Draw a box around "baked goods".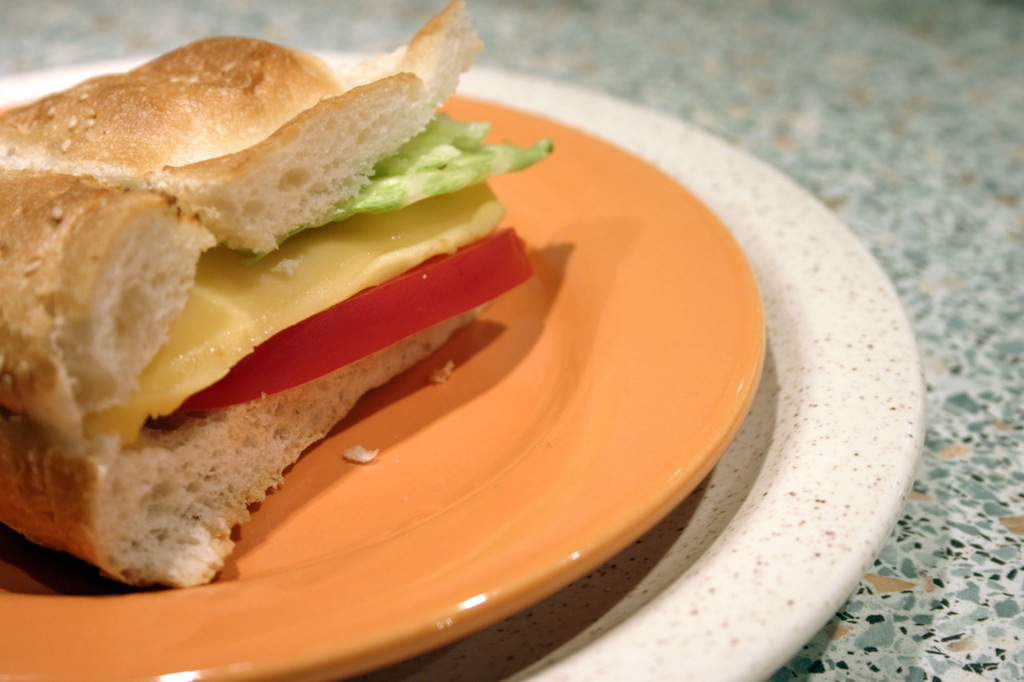
detection(0, 0, 555, 592).
